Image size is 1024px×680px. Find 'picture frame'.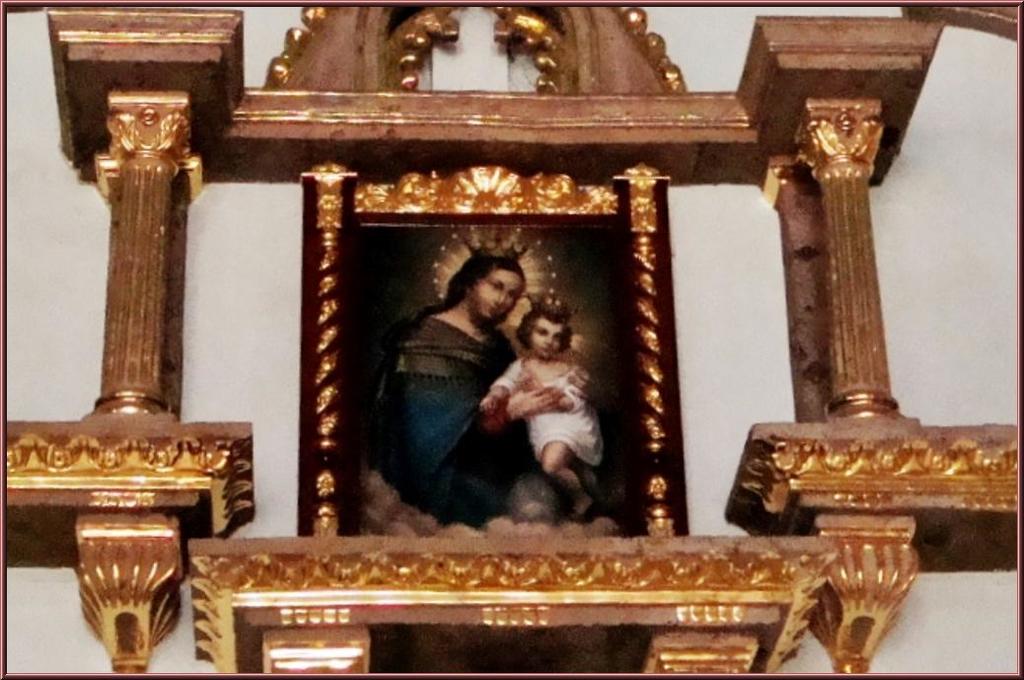
295,165,693,533.
